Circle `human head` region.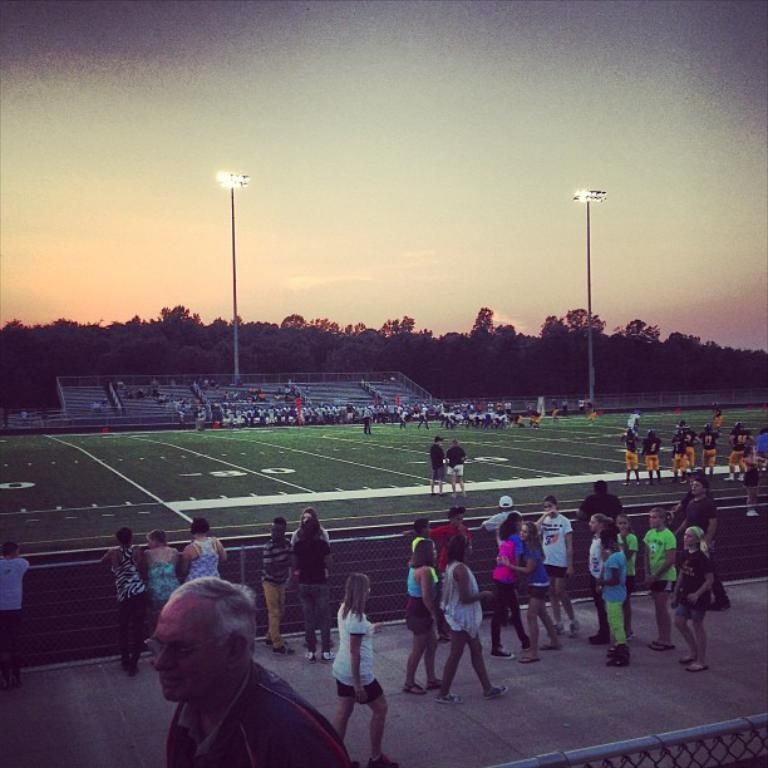
Region: 143/527/166/545.
